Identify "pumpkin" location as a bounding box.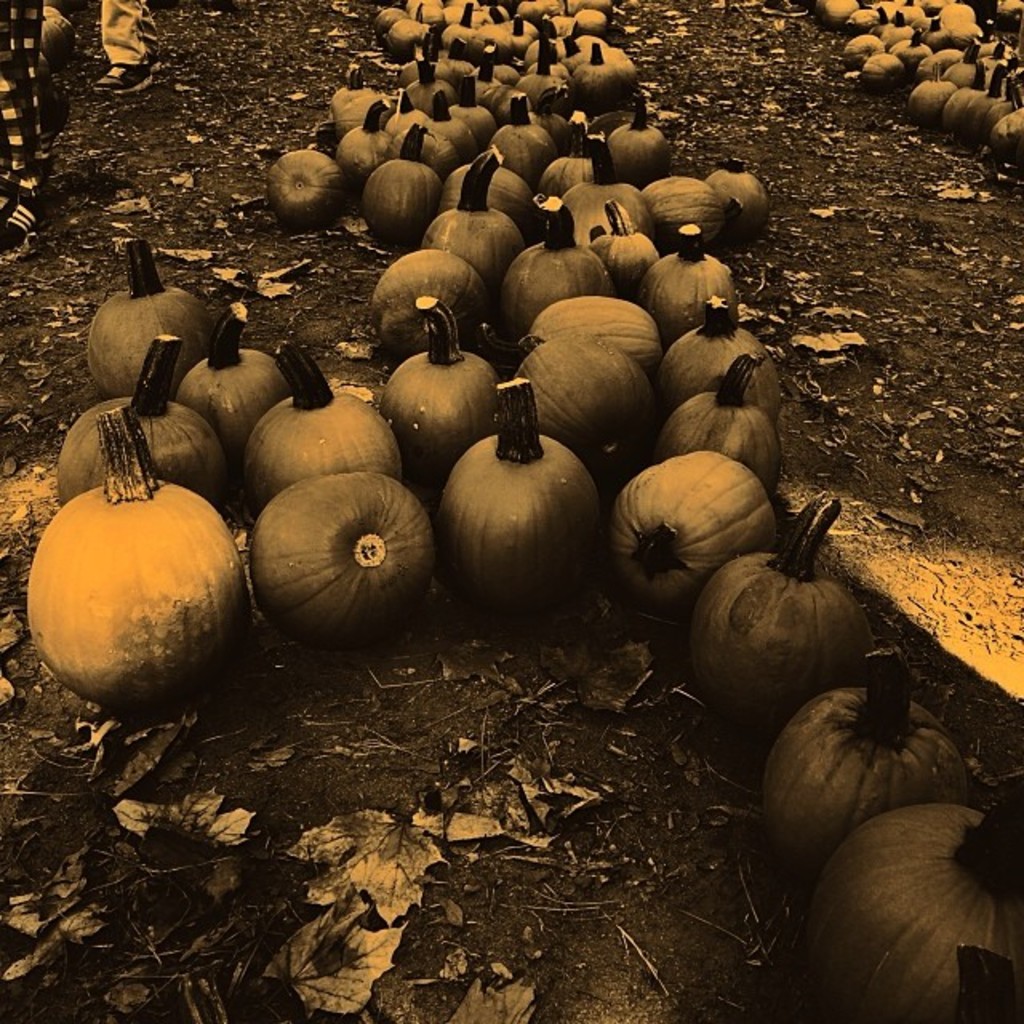
{"x1": 611, "y1": 88, "x2": 686, "y2": 190}.
